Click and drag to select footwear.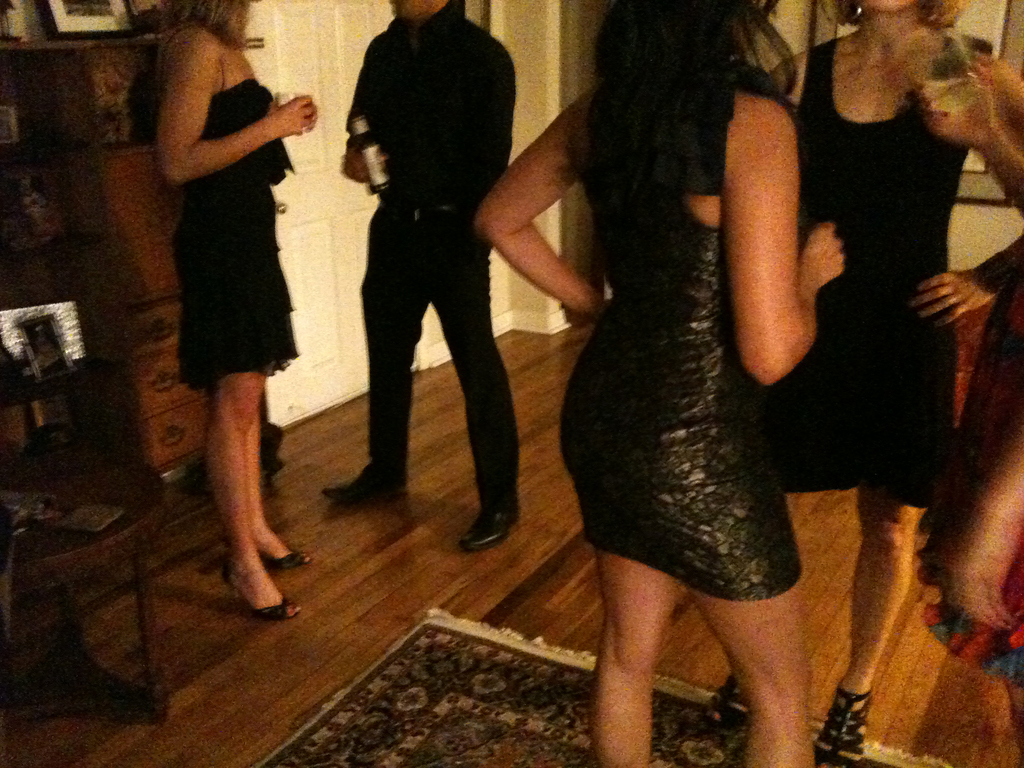
Selection: <bbox>321, 468, 419, 501</bbox>.
